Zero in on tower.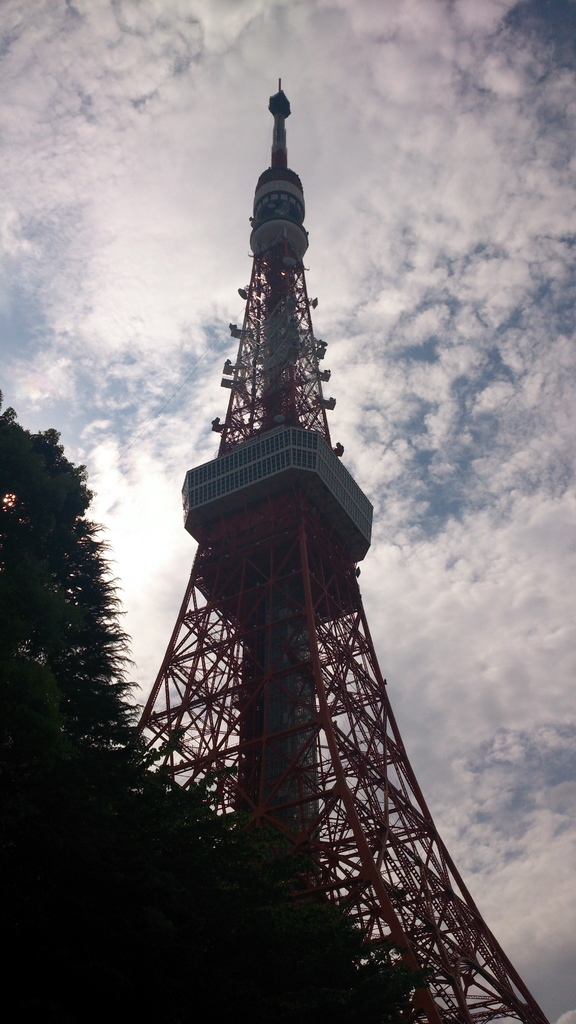
Zeroed in: l=124, t=38, r=463, b=1023.
